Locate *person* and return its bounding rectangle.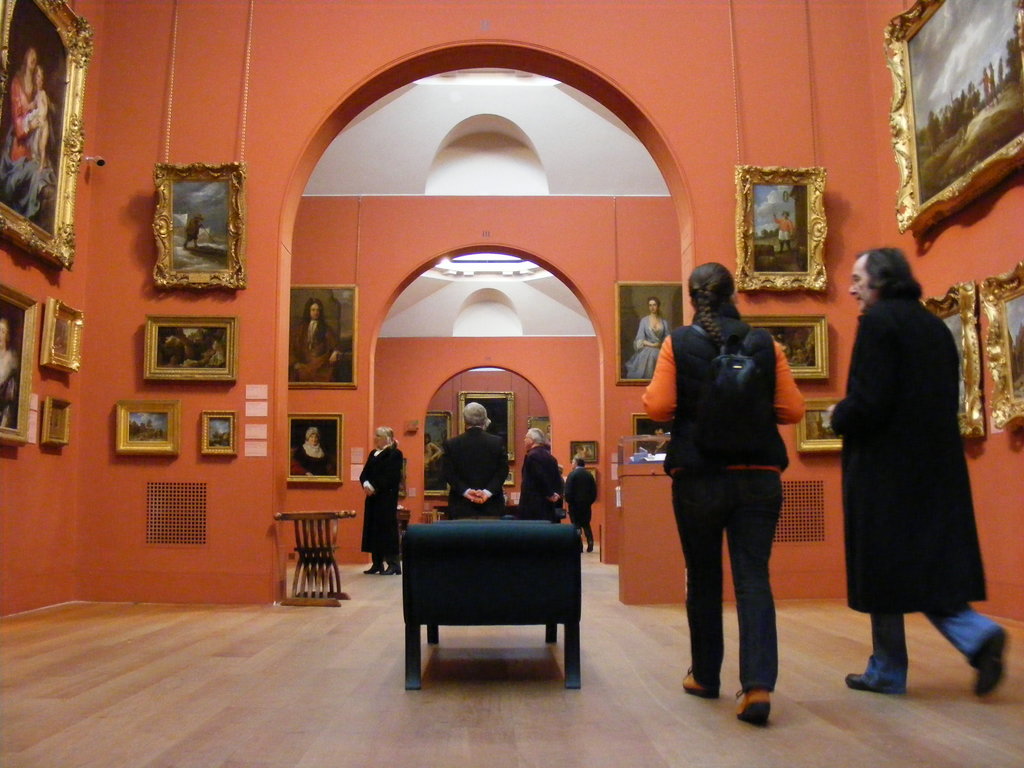
BBox(184, 211, 201, 252).
